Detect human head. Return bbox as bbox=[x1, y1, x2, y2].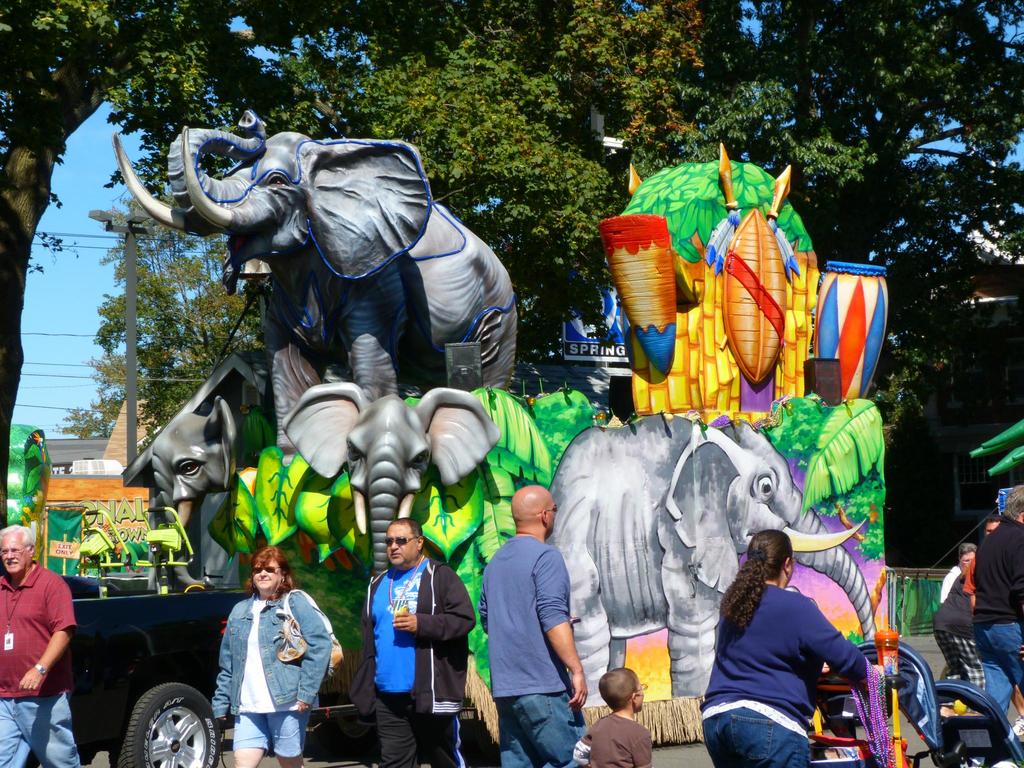
bbox=[249, 545, 289, 593].
